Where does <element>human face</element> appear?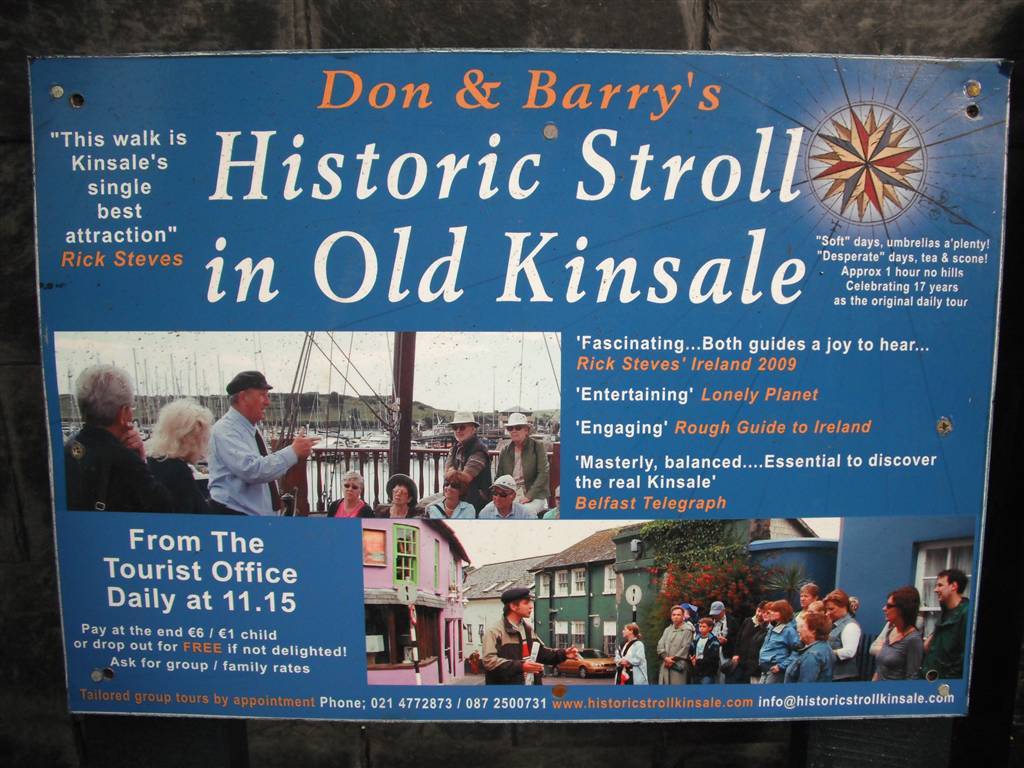
Appears at bbox=(669, 606, 687, 625).
